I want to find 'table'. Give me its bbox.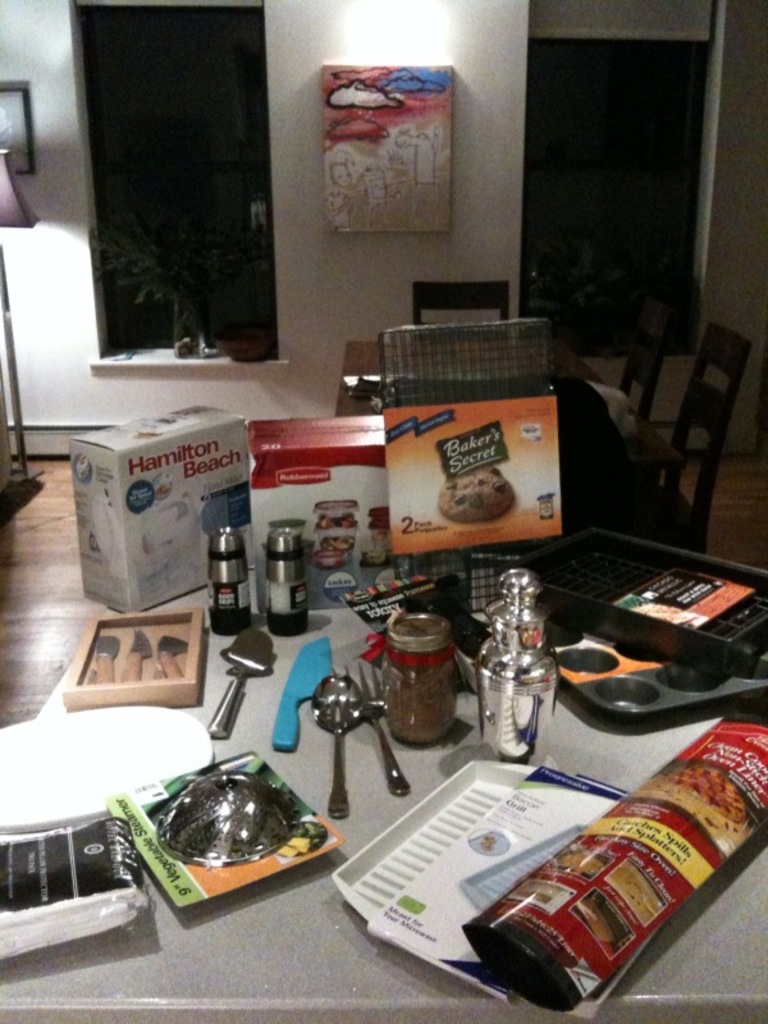
crop(5, 506, 767, 1023).
